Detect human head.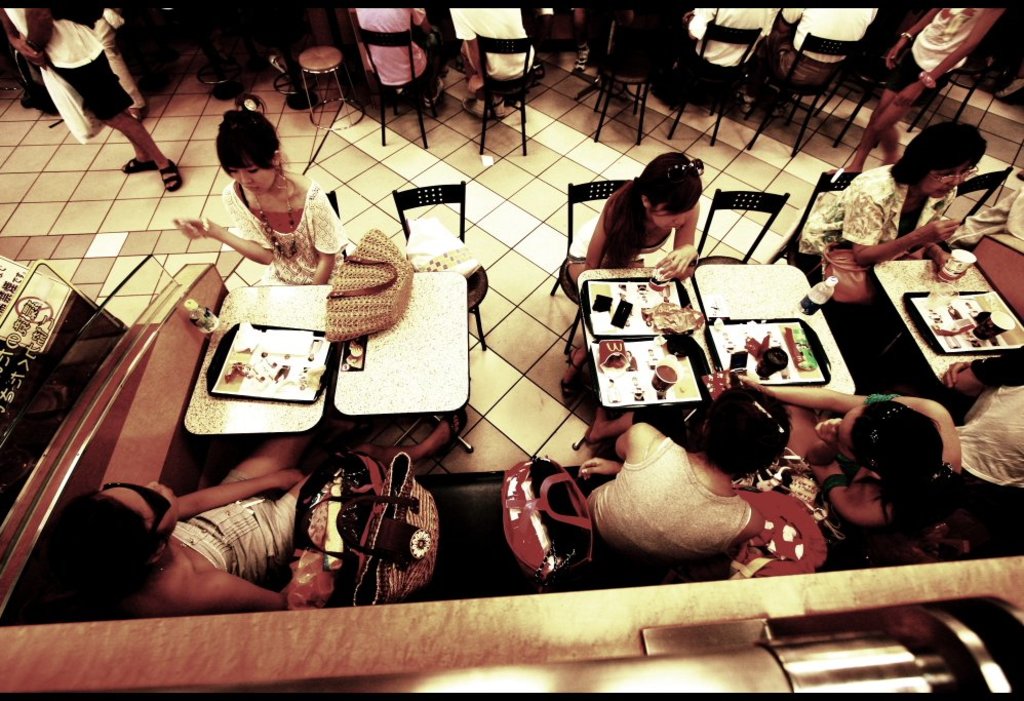
Detected at {"x1": 898, "y1": 116, "x2": 976, "y2": 195}.
